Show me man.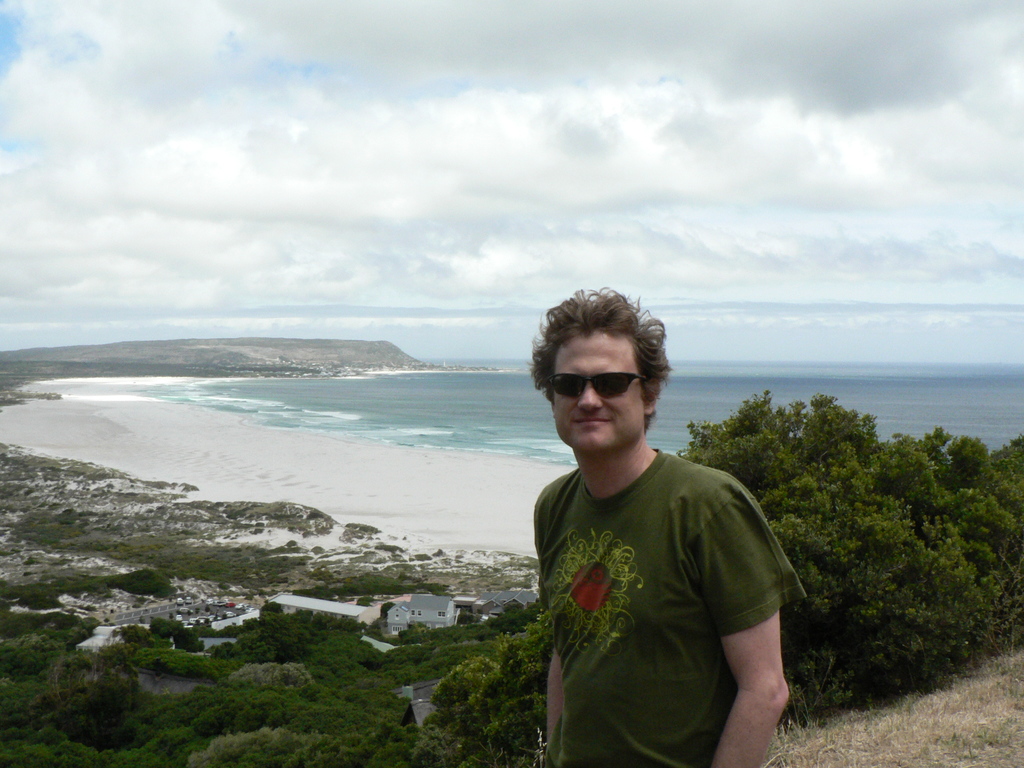
man is here: bbox=(535, 289, 804, 767).
